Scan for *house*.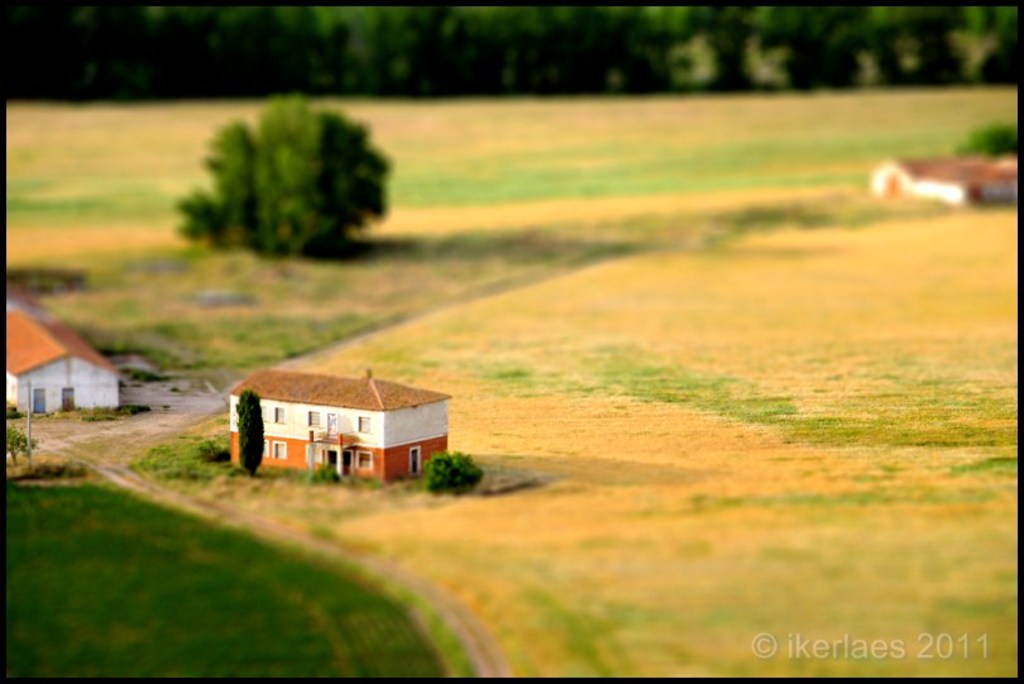
Scan result: x1=230 y1=367 x2=453 y2=484.
